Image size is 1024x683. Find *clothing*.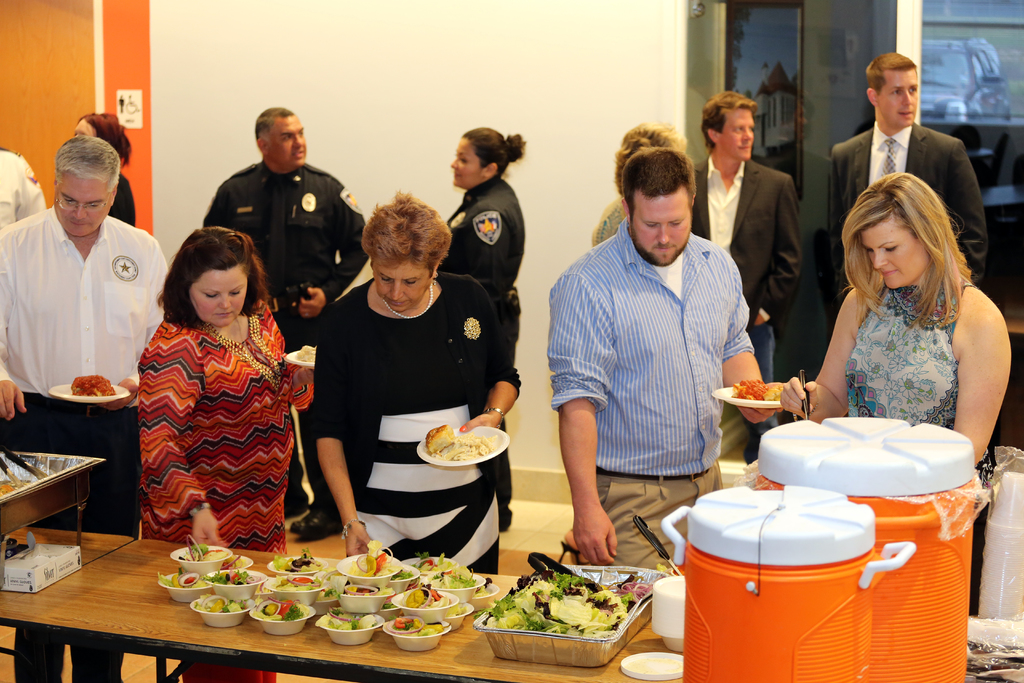
detection(203, 155, 367, 518).
